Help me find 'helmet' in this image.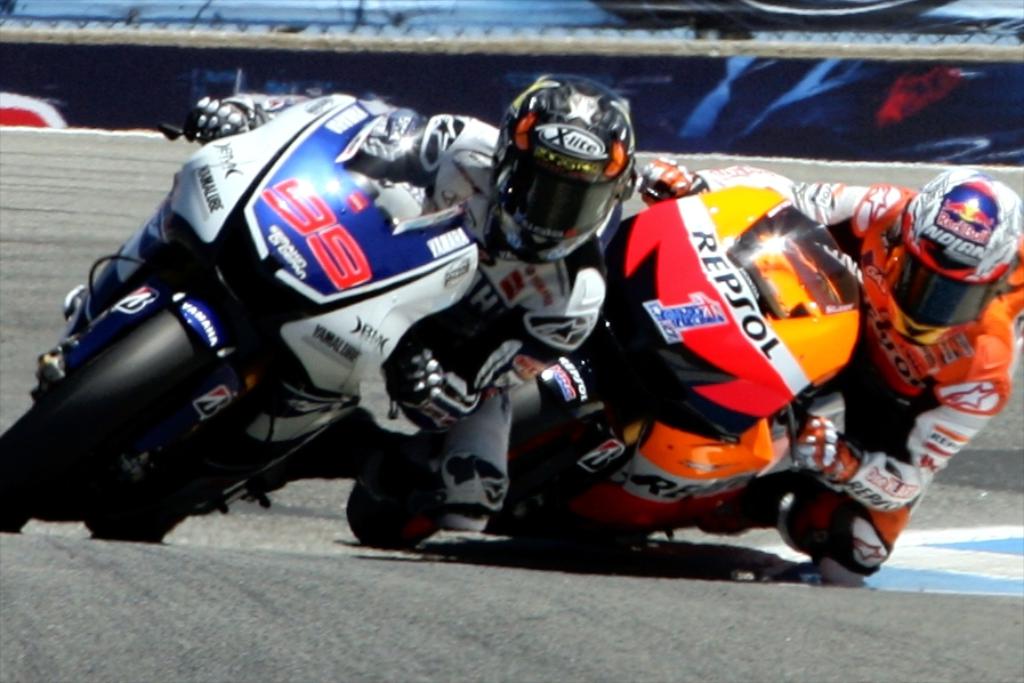
Found it: [892, 167, 1023, 334].
